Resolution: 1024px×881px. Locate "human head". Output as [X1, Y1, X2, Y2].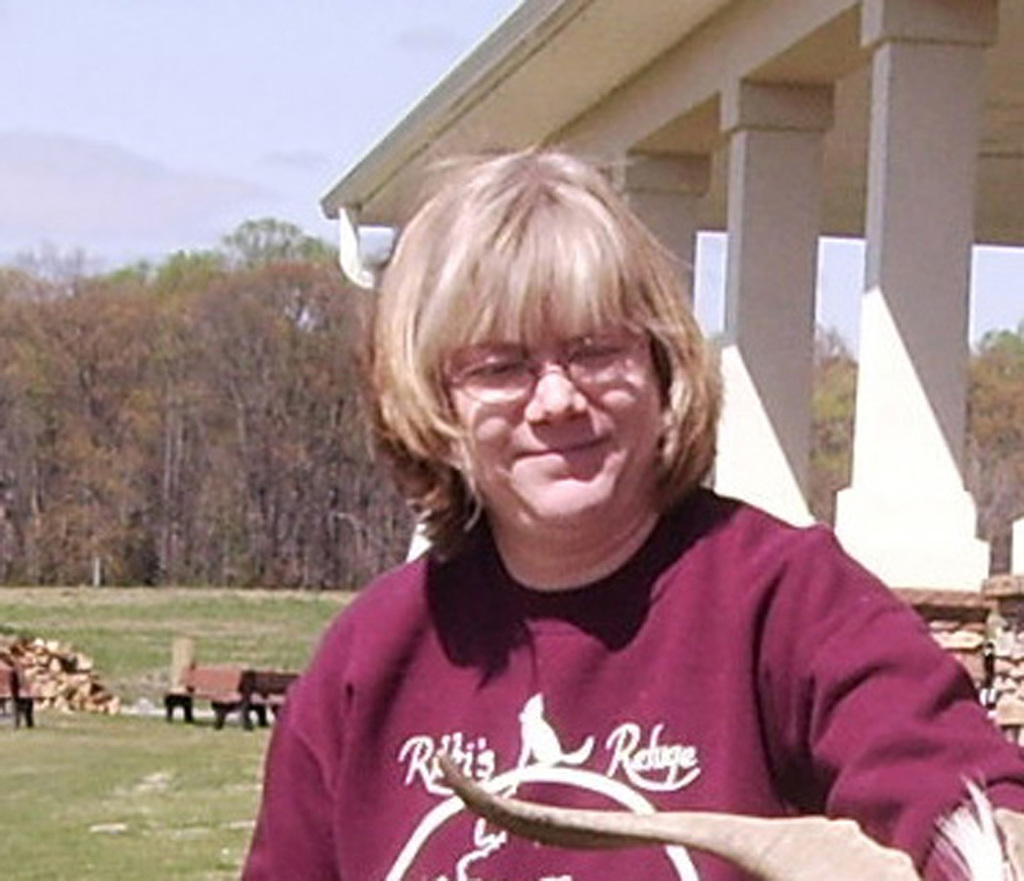
[358, 145, 717, 540].
